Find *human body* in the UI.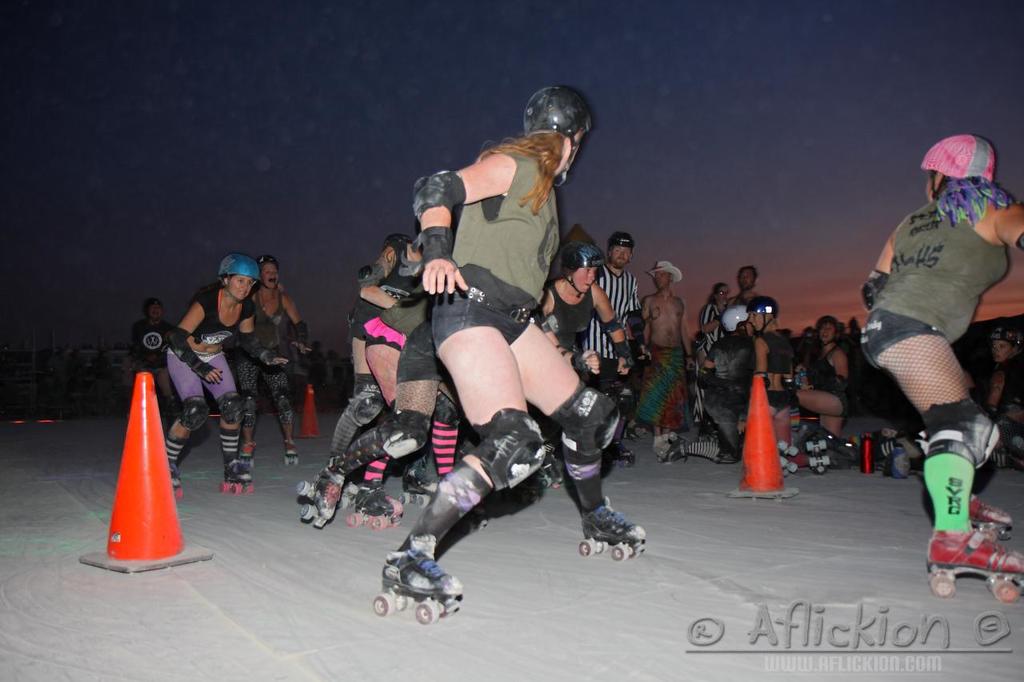
UI element at [left=641, top=245, right=688, bottom=440].
